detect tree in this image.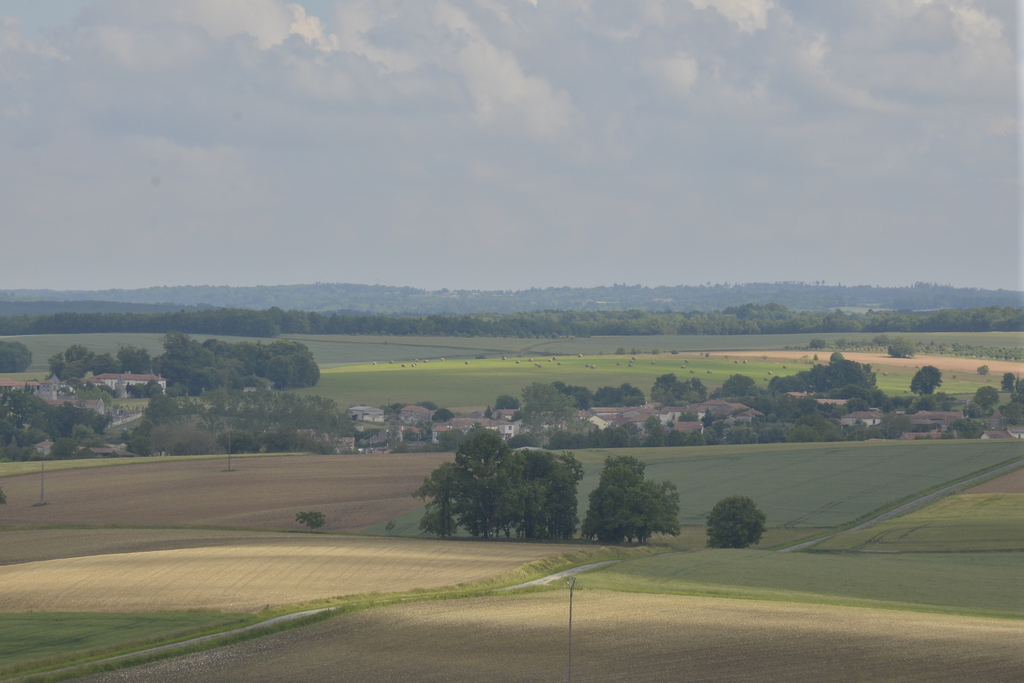
Detection: 594, 465, 678, 546.
